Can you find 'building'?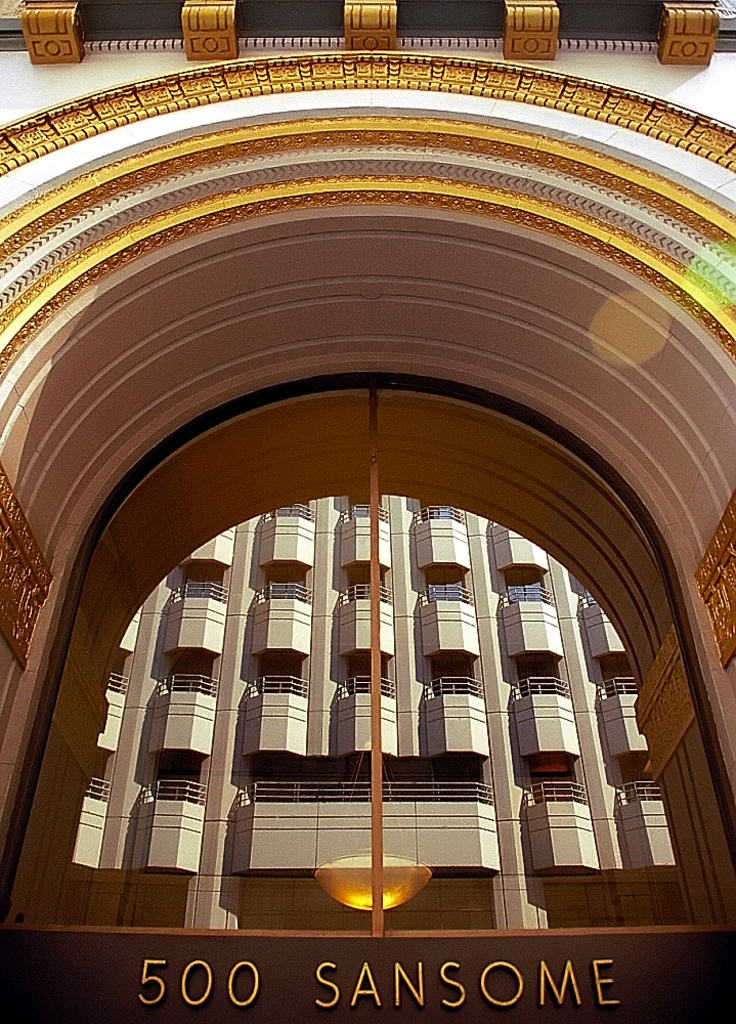
Yes, bounding box: pyautogui.locateOnScreen(61, 500, 686, 934).
